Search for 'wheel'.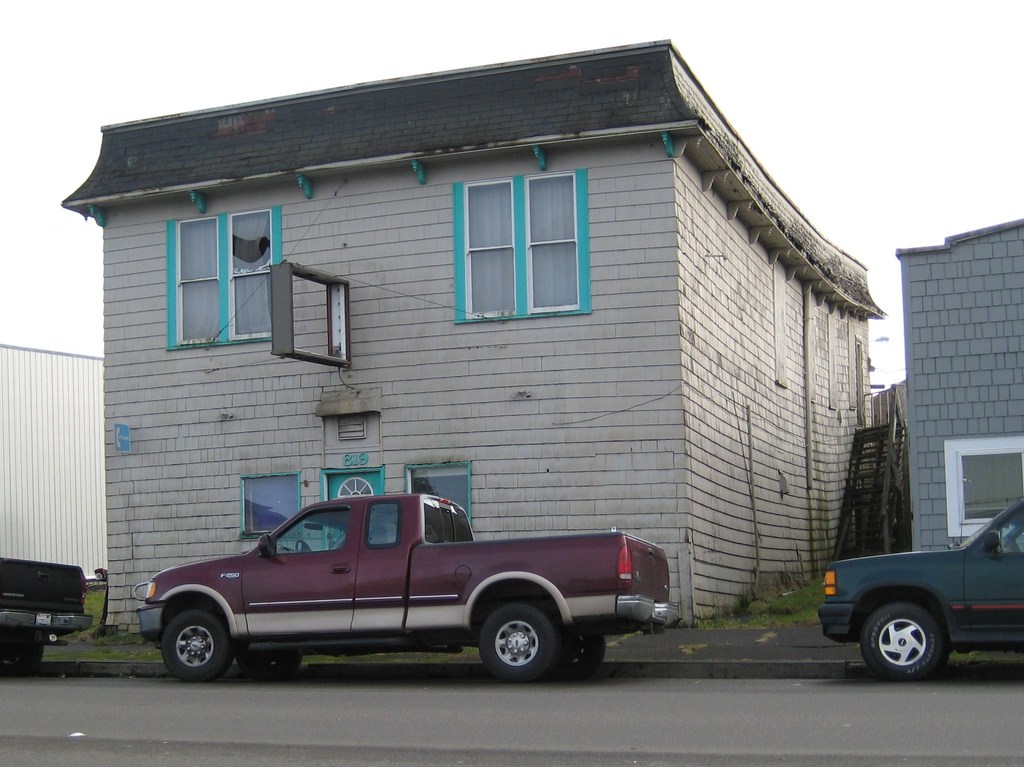
Found at select_region(559, 633, 605, 679).
